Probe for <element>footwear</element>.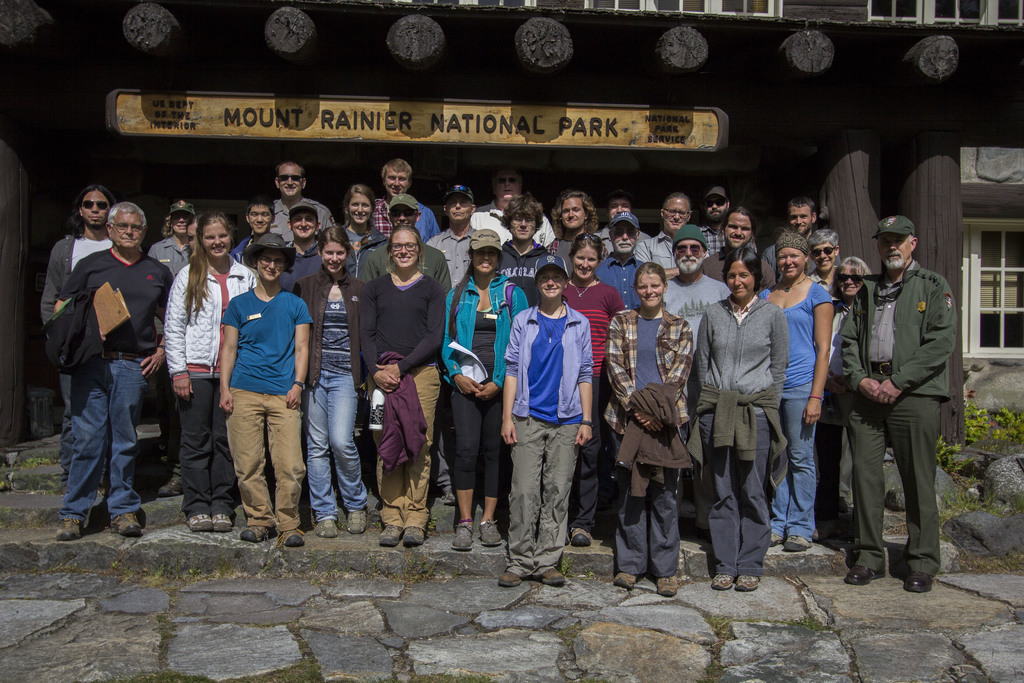
Probe result: box=[845, 565, 883, 584].
